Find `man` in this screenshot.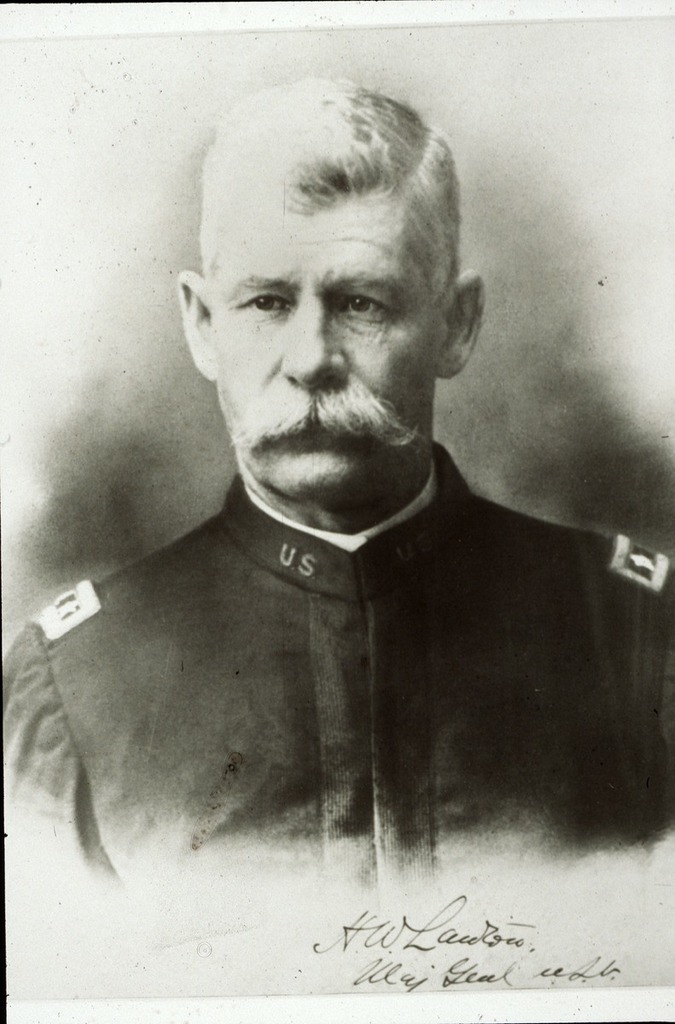
The bounding box for `man` is 44,97,635,921.
